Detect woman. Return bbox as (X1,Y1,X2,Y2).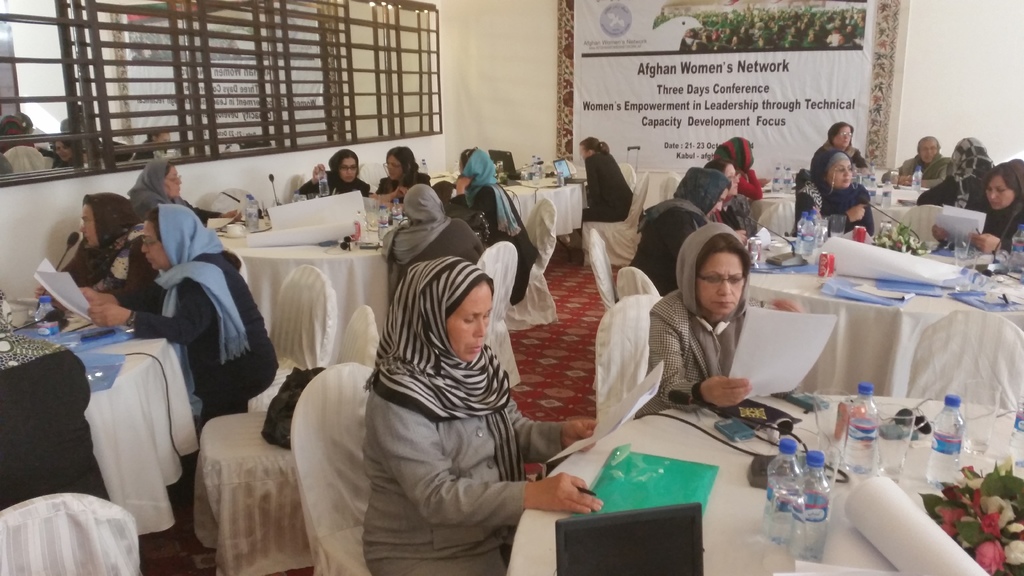
(376,148,437,206).
